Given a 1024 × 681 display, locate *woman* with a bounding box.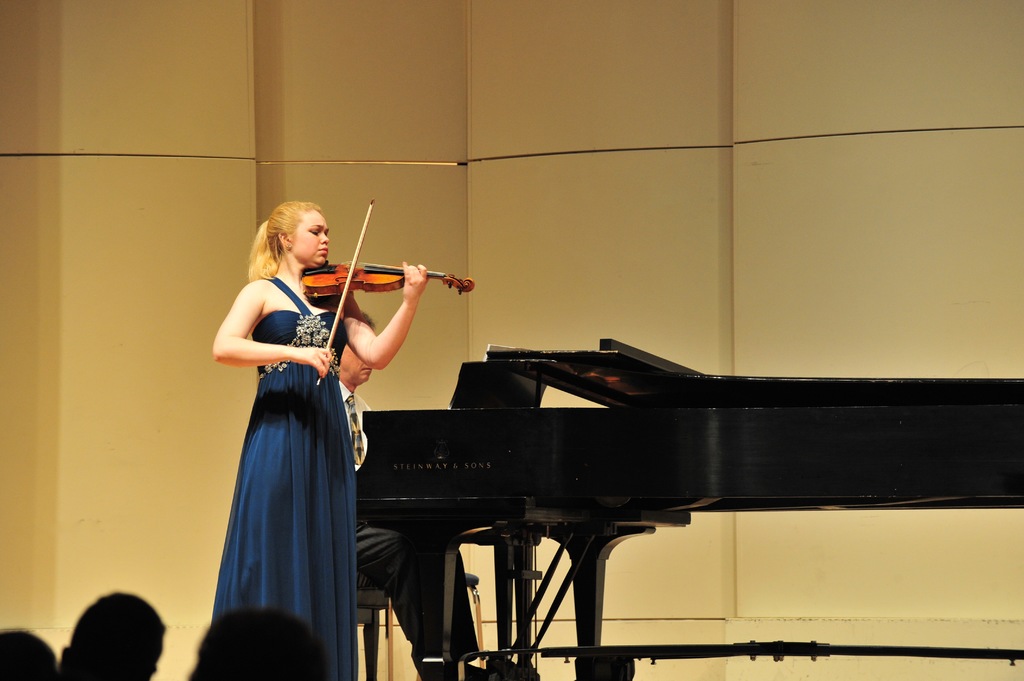
Located: box(188, 196, 403, 663).
